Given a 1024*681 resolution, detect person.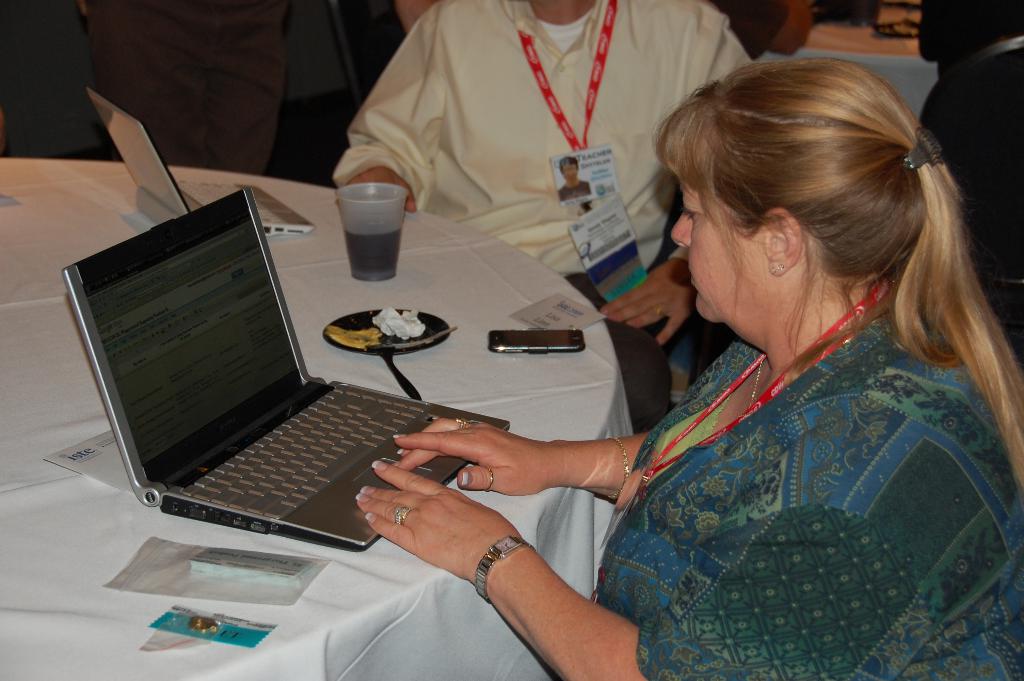
<bbox>911, 0, 1023, 361</bbox>.
